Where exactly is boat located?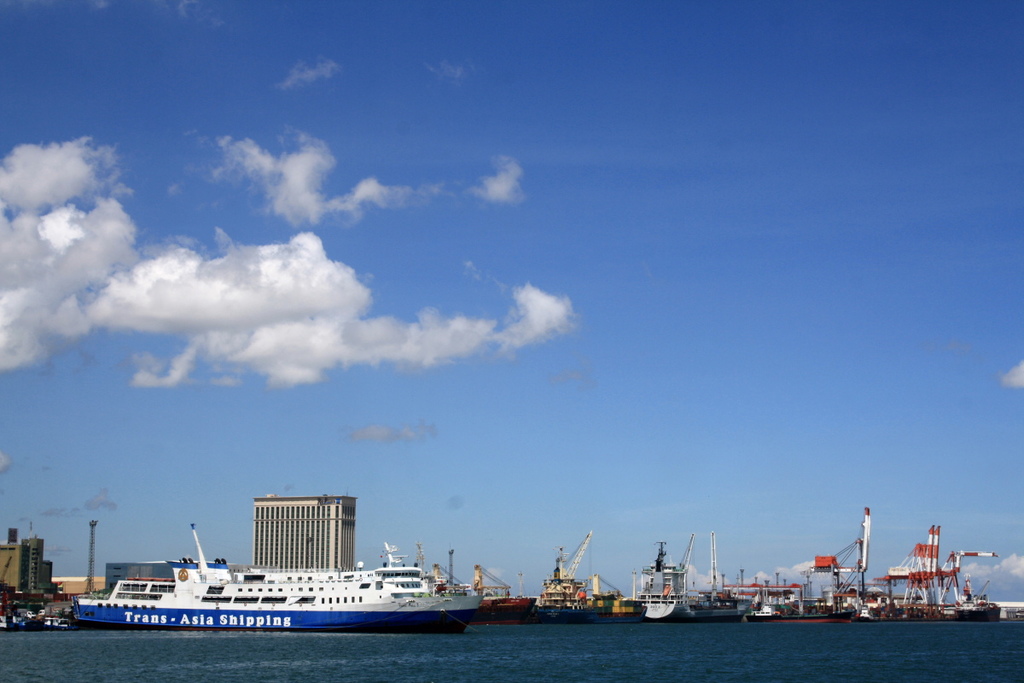
Its bounding box is <box>750,524,876,628</box>.
